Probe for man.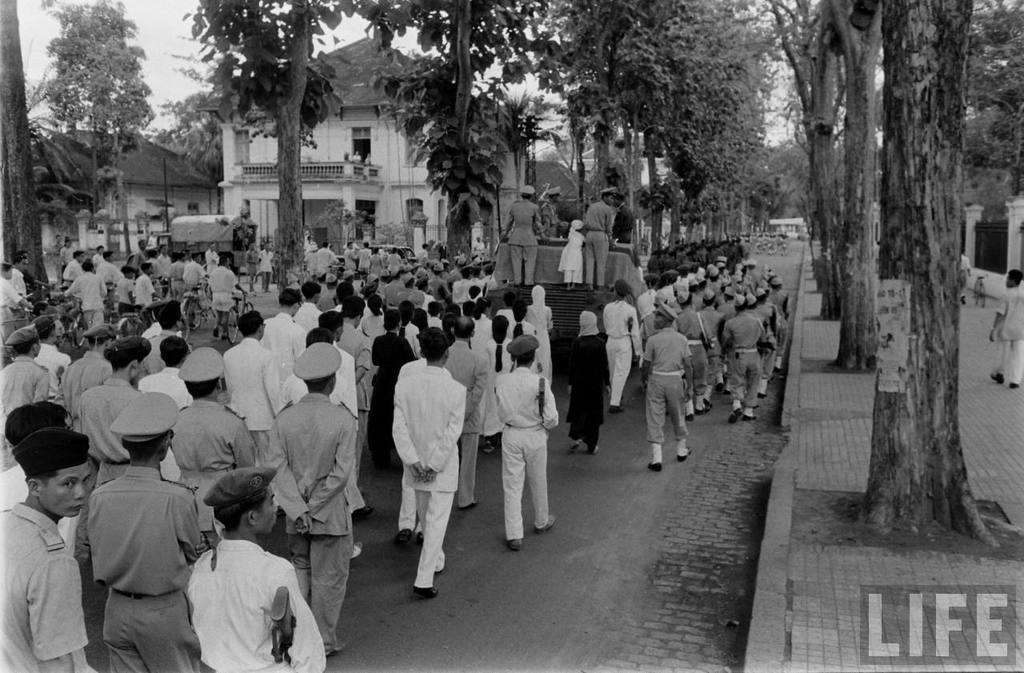
Probe result: select_region(266, 340, 360, 656).
